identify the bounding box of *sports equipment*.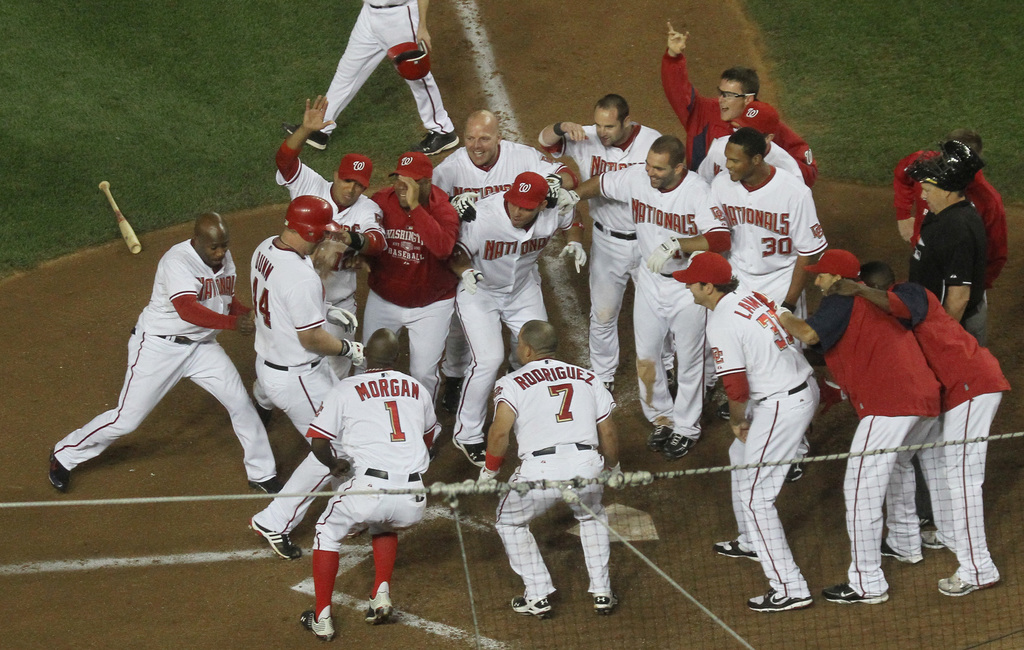
{"left": 607, "top": 464, "right": 623, "bottom": 478}.
